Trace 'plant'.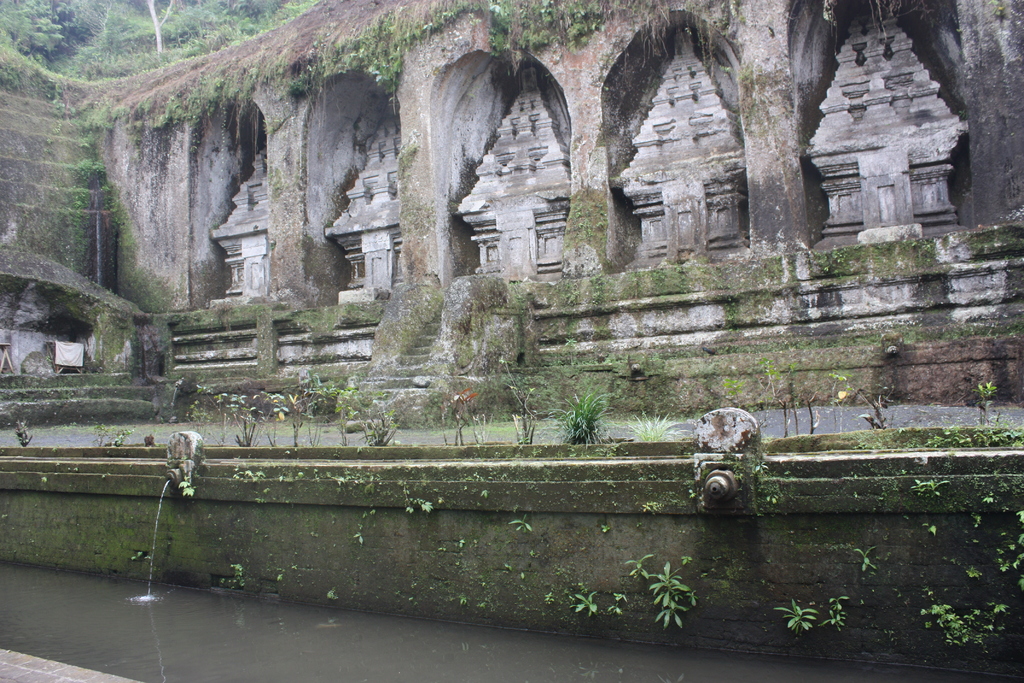
Traced to detection(851, 542, 880, 570).
